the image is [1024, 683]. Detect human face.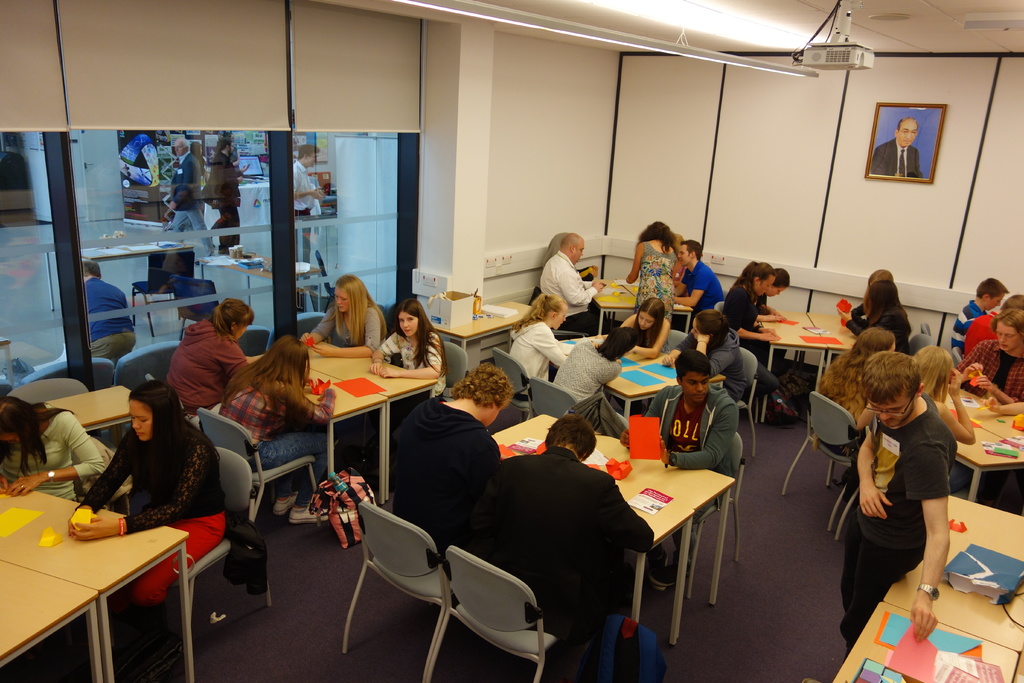
Detection: detection(767, 284, 787, 299).
